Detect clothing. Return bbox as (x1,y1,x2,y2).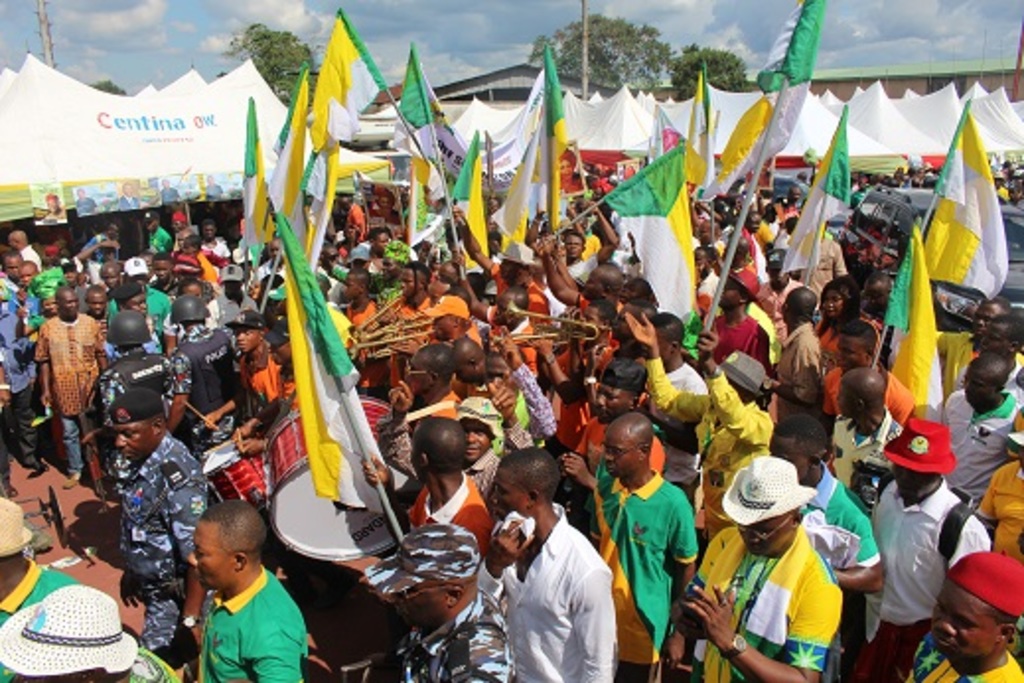
(592,468,698,681).
